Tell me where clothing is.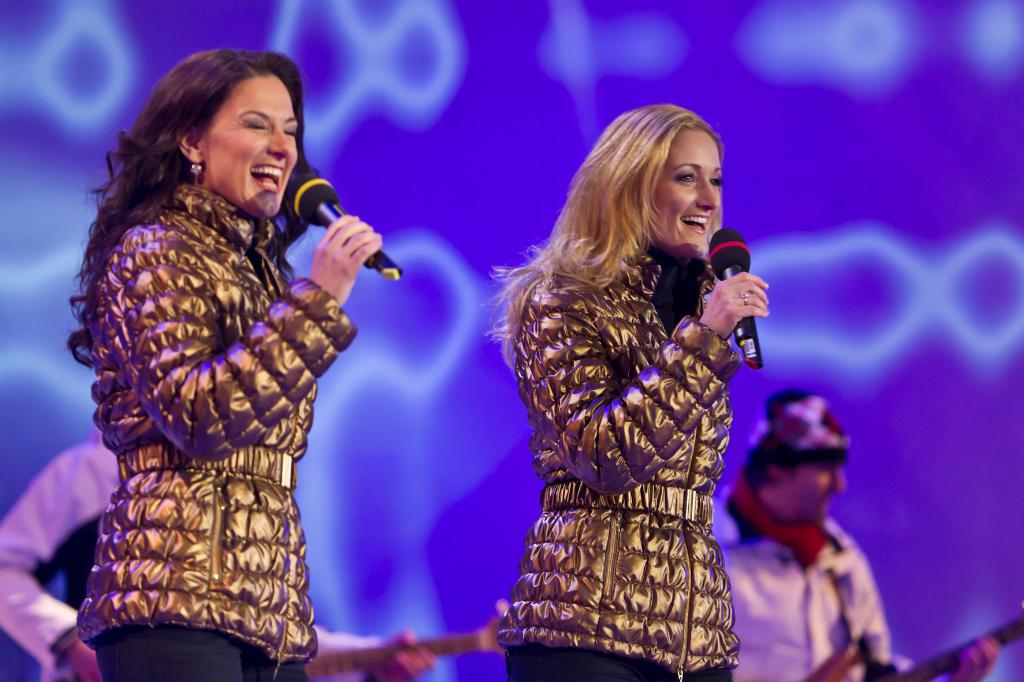
clothing is at {"left": 0, "top": 416, "right": 428, "bottom": 672}.
